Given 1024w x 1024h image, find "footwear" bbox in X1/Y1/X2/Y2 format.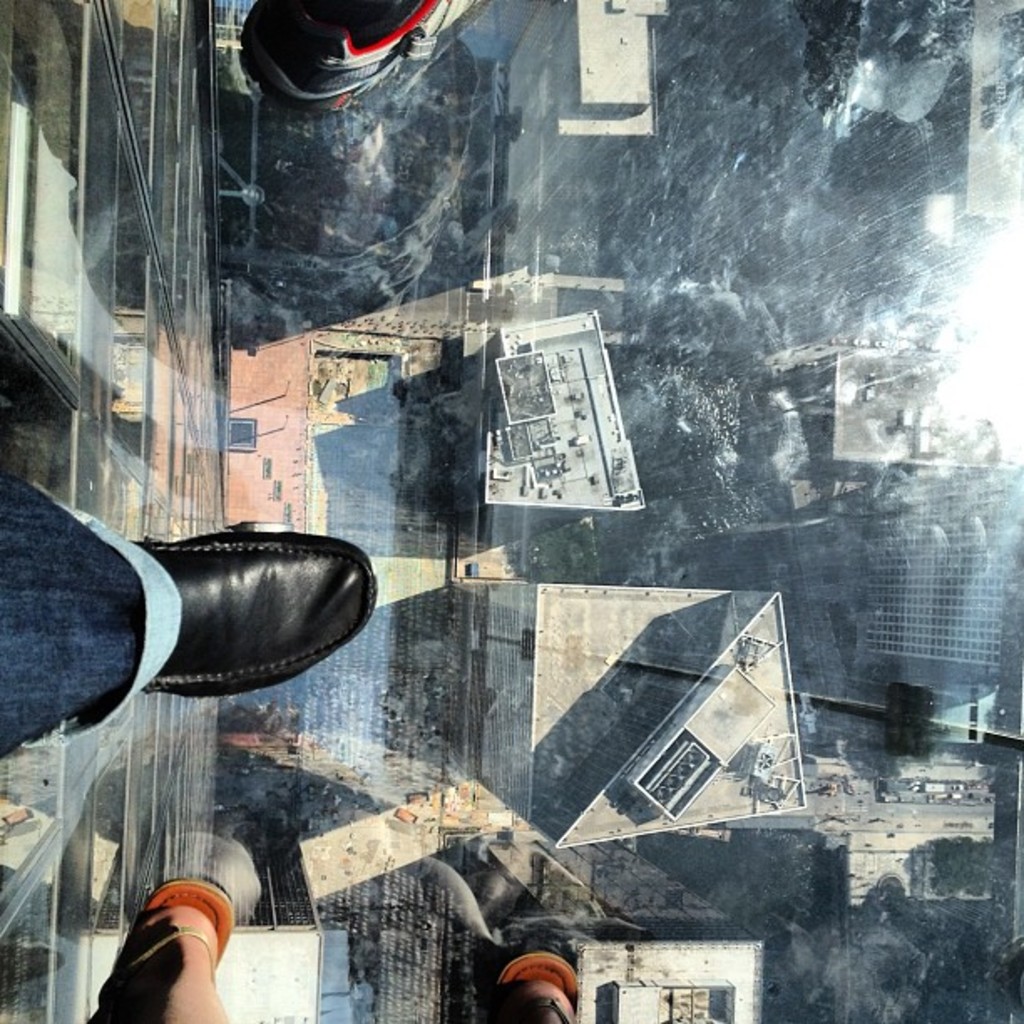
84/875/241/1022.
